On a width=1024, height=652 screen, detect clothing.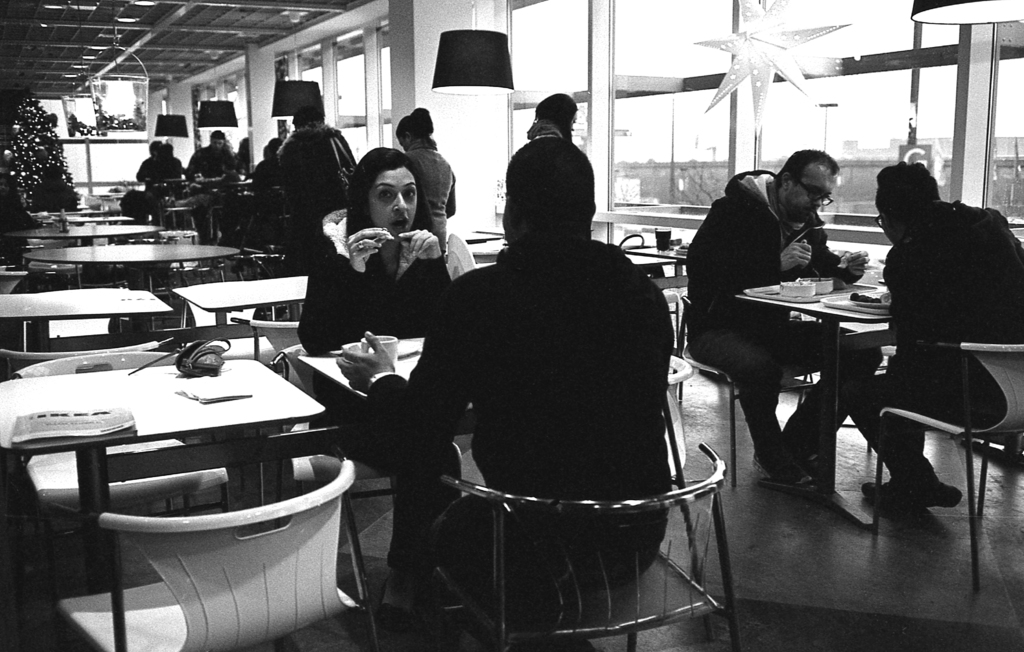
region(249, 159, 280, 185).
